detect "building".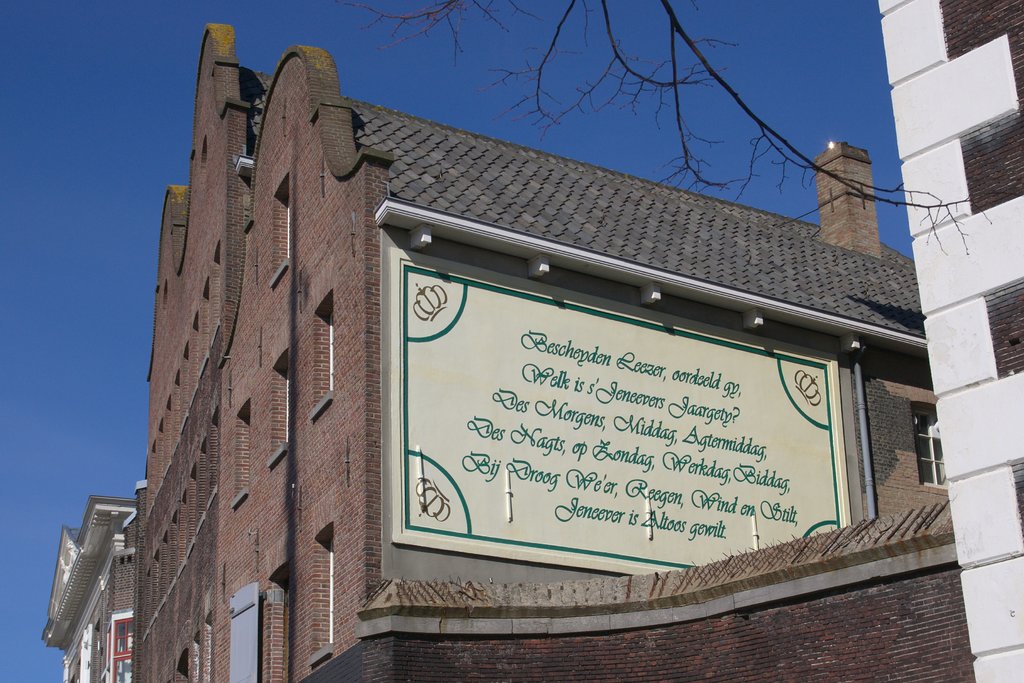
Detected at [left=40, top=496, right=134, bottom=682].
